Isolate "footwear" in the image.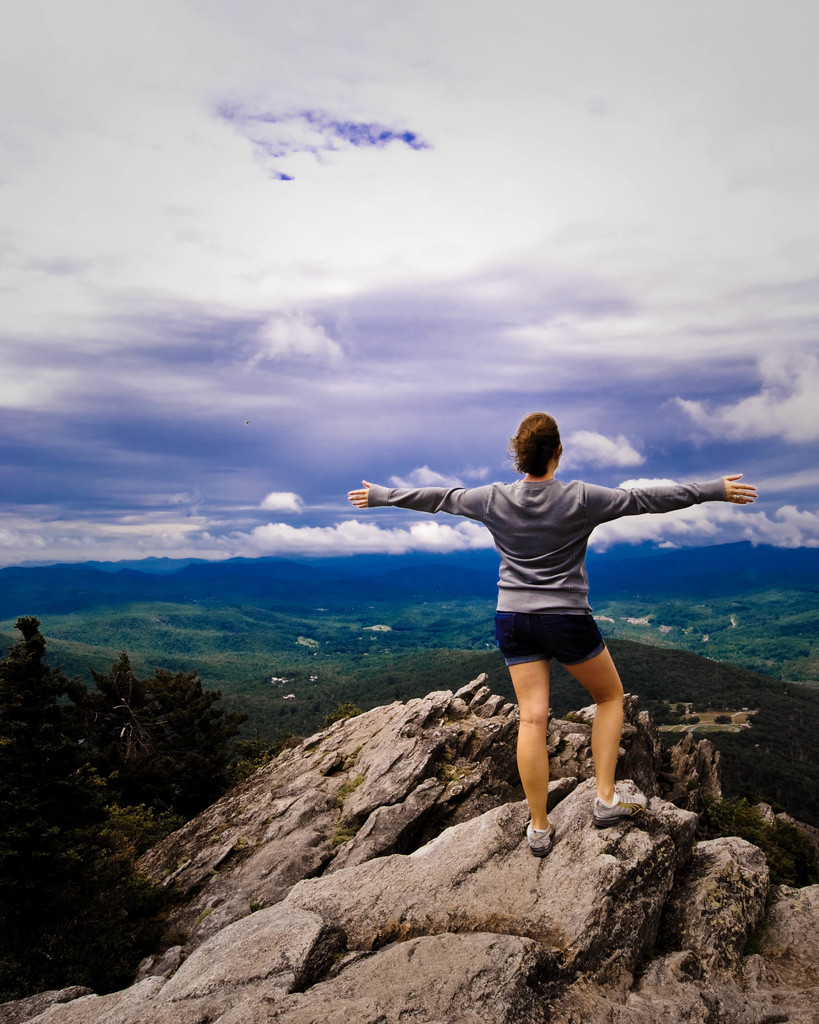
Isolated region: 592,792,646,826.
